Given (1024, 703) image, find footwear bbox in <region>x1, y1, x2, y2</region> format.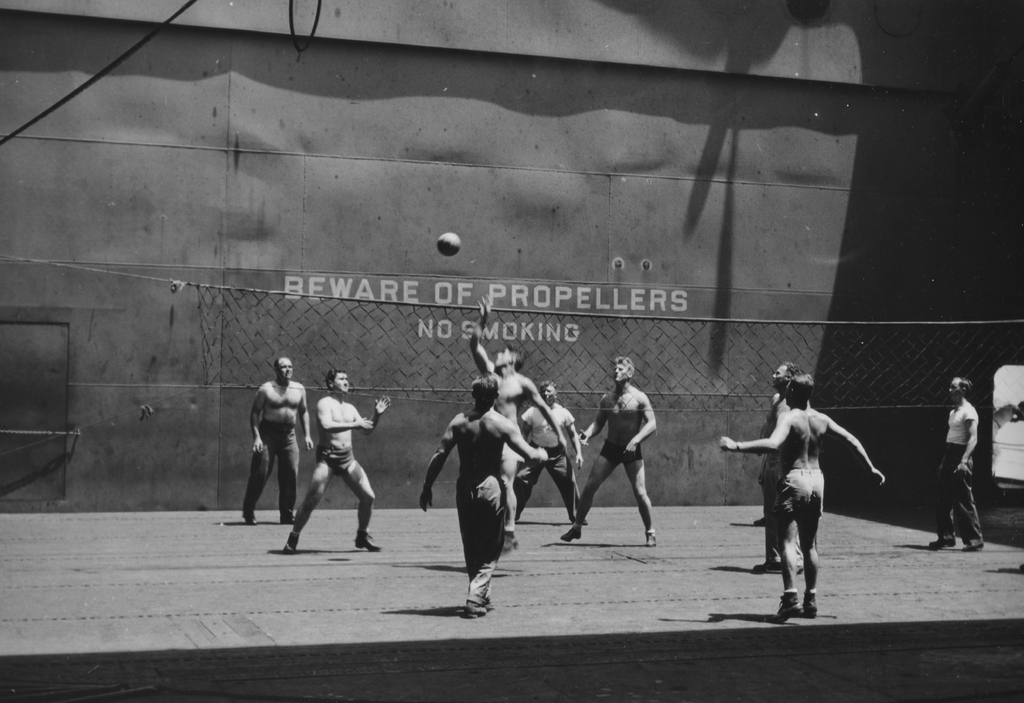
<region>561, 526, 582, 542</region>.
